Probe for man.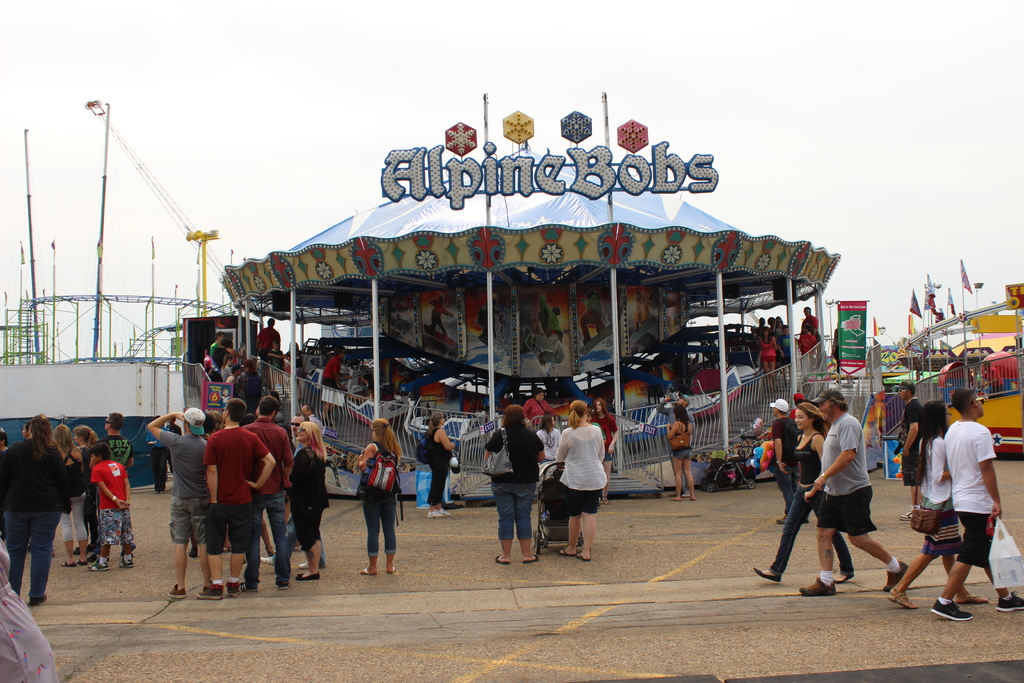
Probe result: detection(799, 321, 816, 378).
